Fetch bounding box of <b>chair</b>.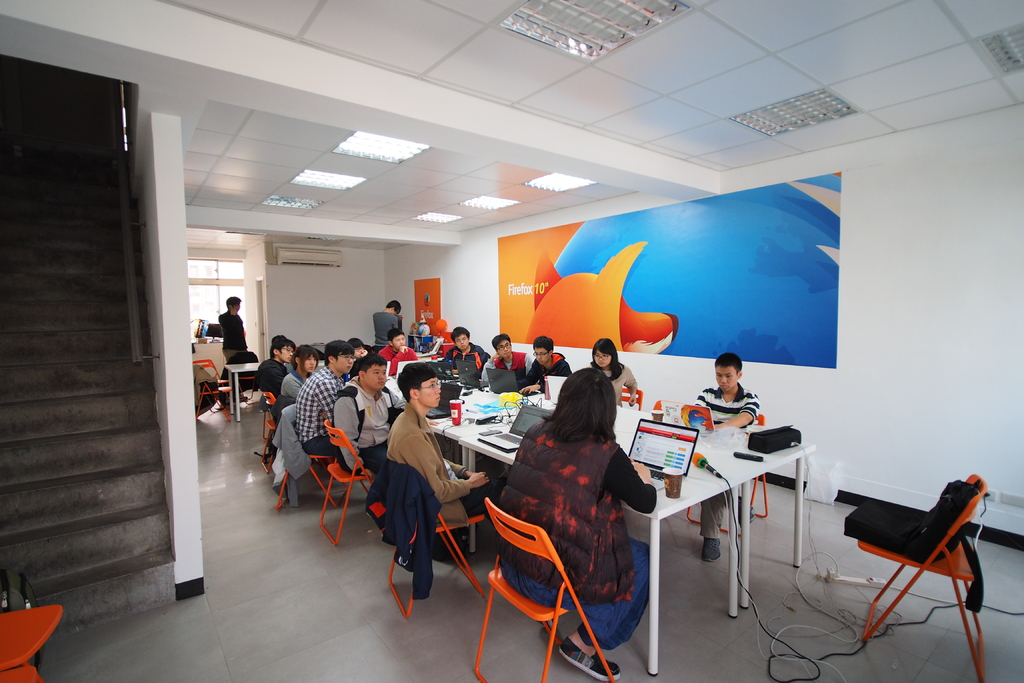
Bbox: <box>686,409,772,539</box>.
